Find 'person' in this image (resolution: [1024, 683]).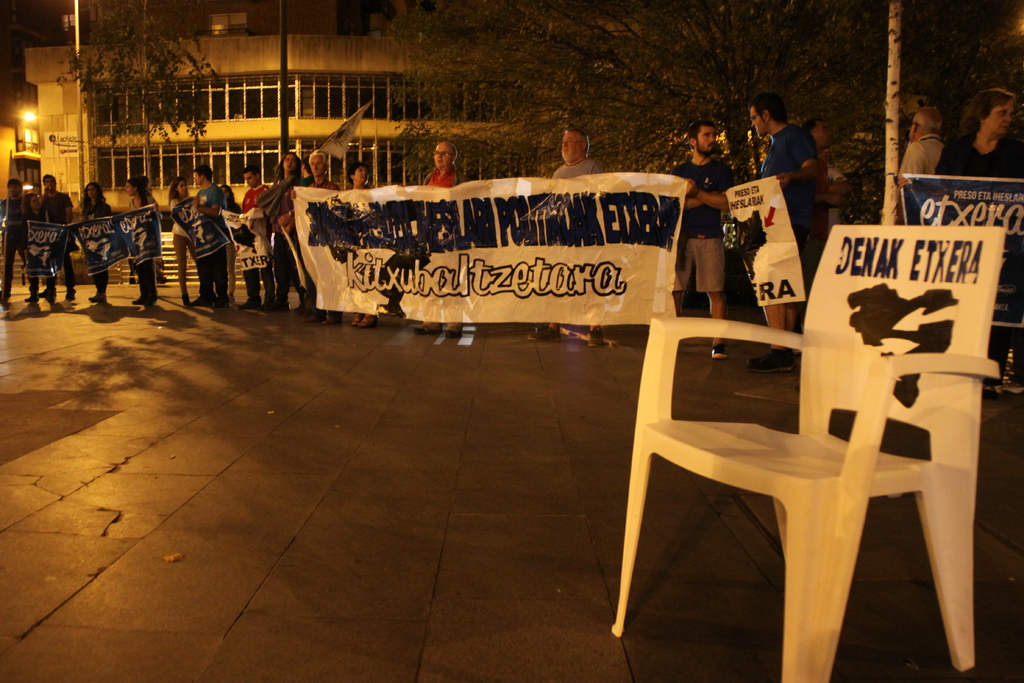
(x1=746, y1=92, x2=823, y2=372).
